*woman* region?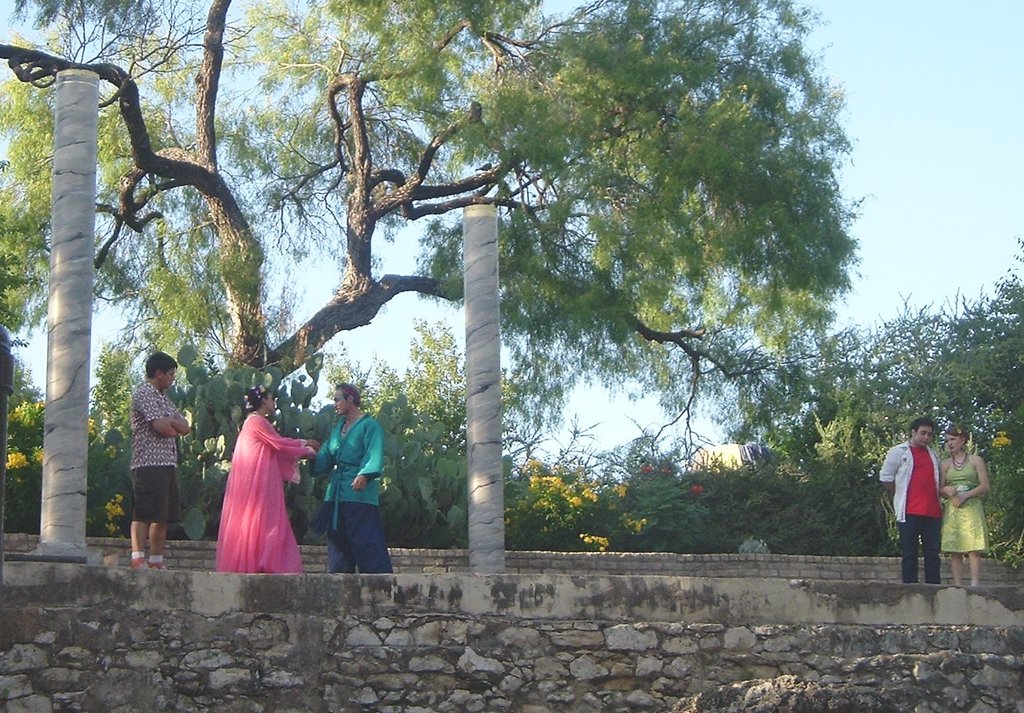
locate(932, 423, 991, 589)
